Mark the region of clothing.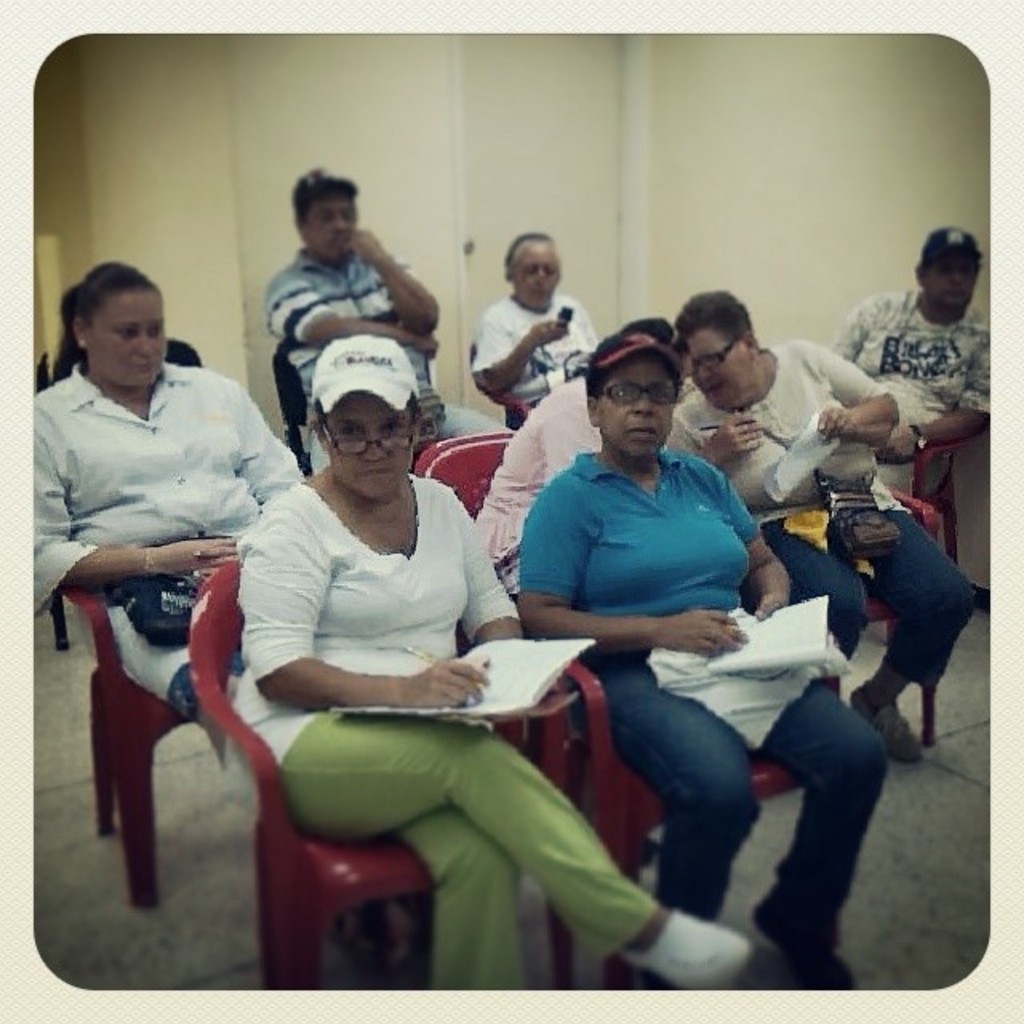
Region: 40,306,283,658.
